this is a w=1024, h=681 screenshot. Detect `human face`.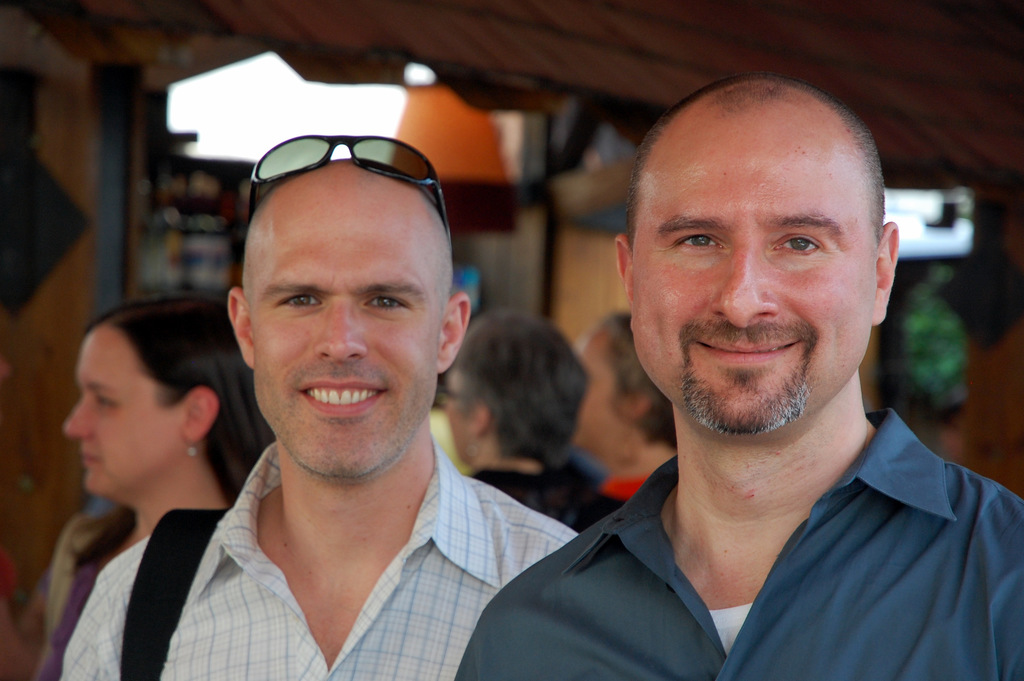
<box>627,115,879,439</box>.
